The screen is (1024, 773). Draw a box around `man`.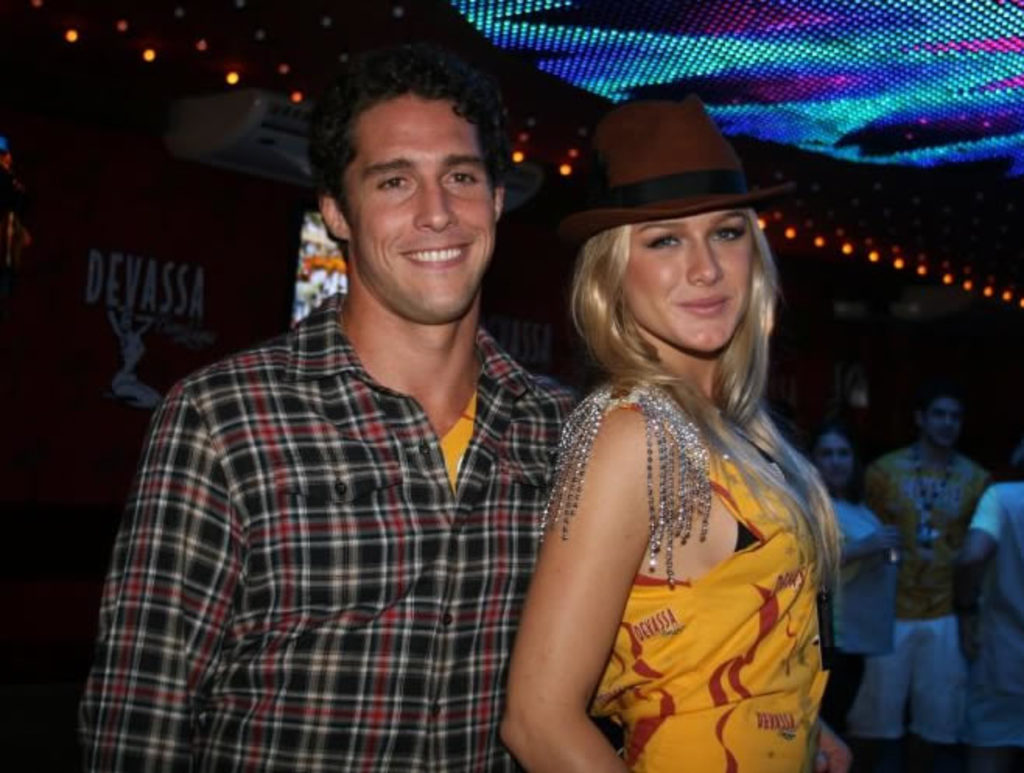
[x1=973, y1=467, x2=1022, y2=771].
